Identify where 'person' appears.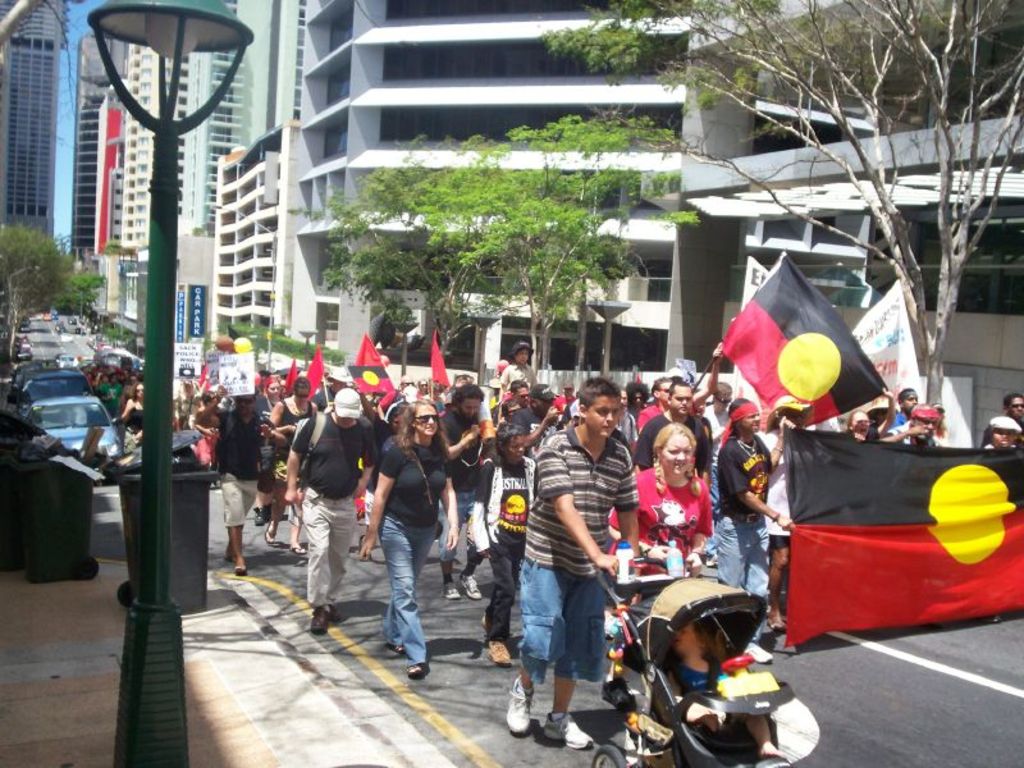
Appears at (x1=511, y1=375, x2=628, y2=753).
